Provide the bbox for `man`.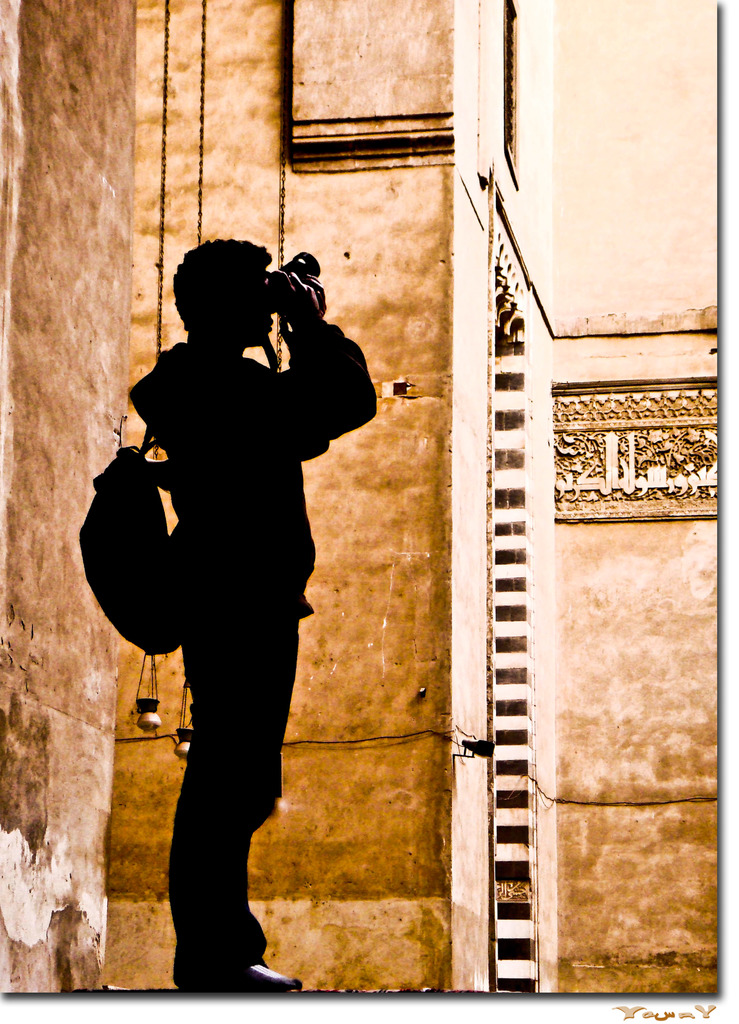
box=[88, 228, 379, 962].
